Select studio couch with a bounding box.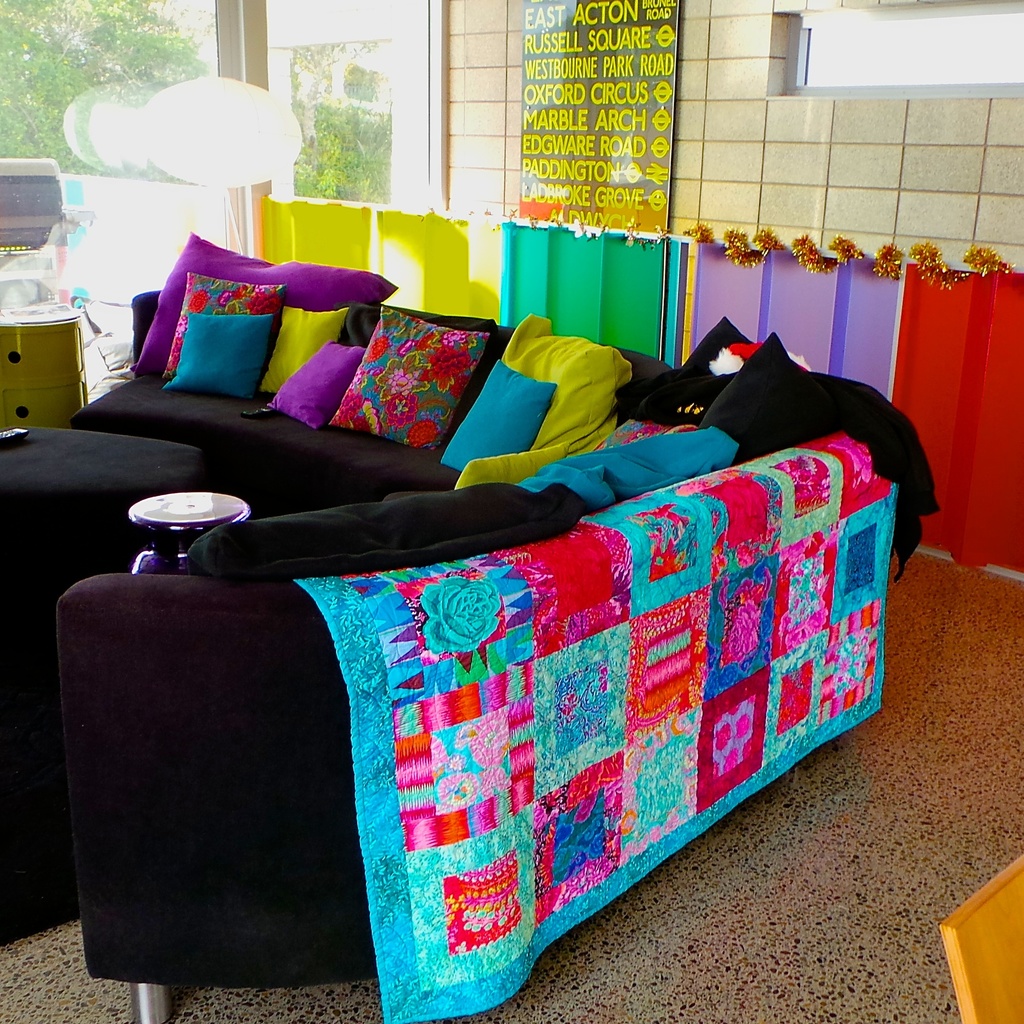
[x1=55, y1=223, x2=934, y2=1023].
